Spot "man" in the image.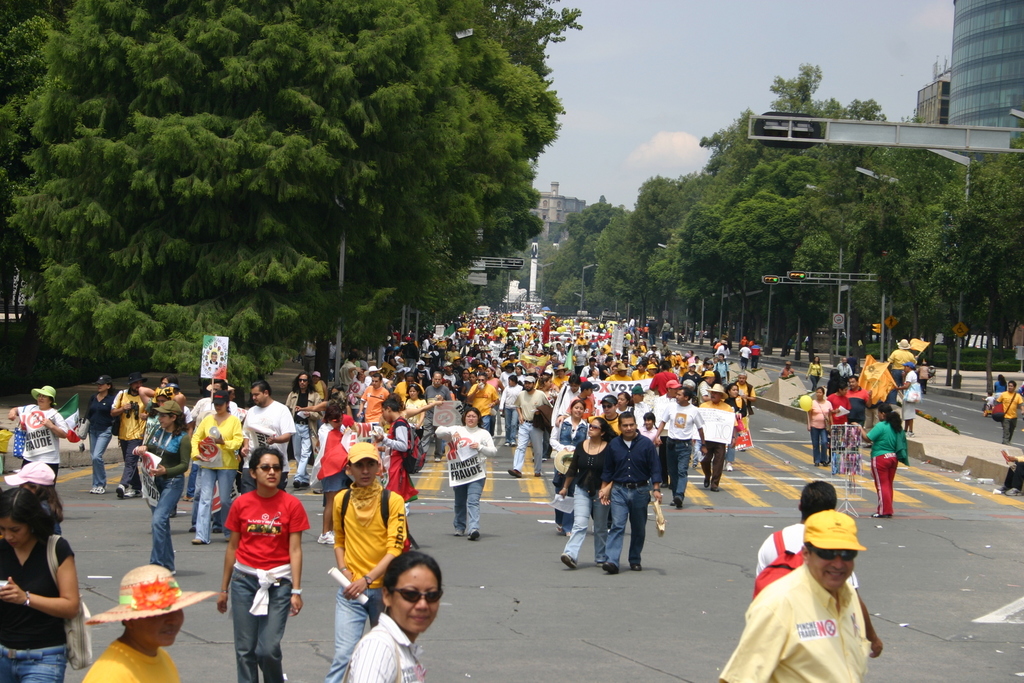
"man" found at (634,360,646,379).
